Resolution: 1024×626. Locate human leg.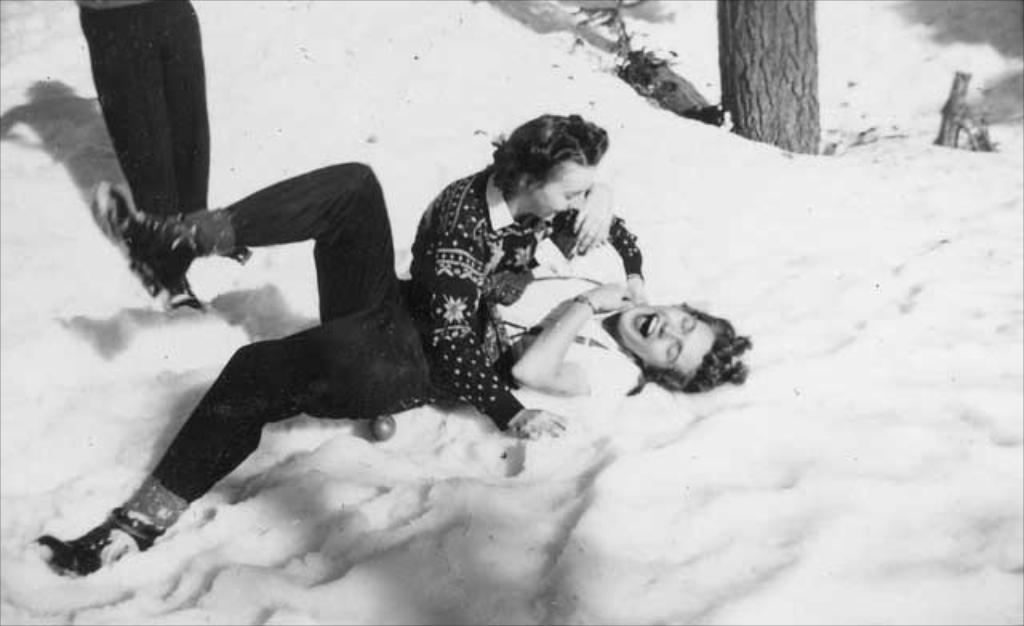
[69,18,210,219].
